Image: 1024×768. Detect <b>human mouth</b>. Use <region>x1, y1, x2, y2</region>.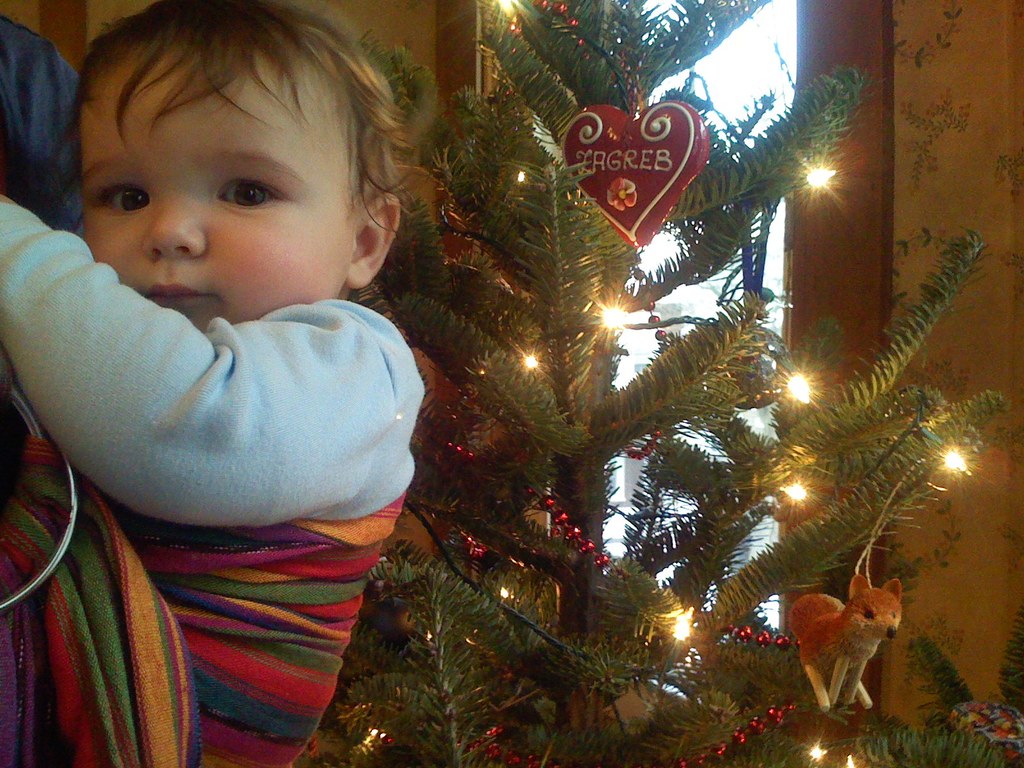
<region>145, 279, 211, 310</region>.
